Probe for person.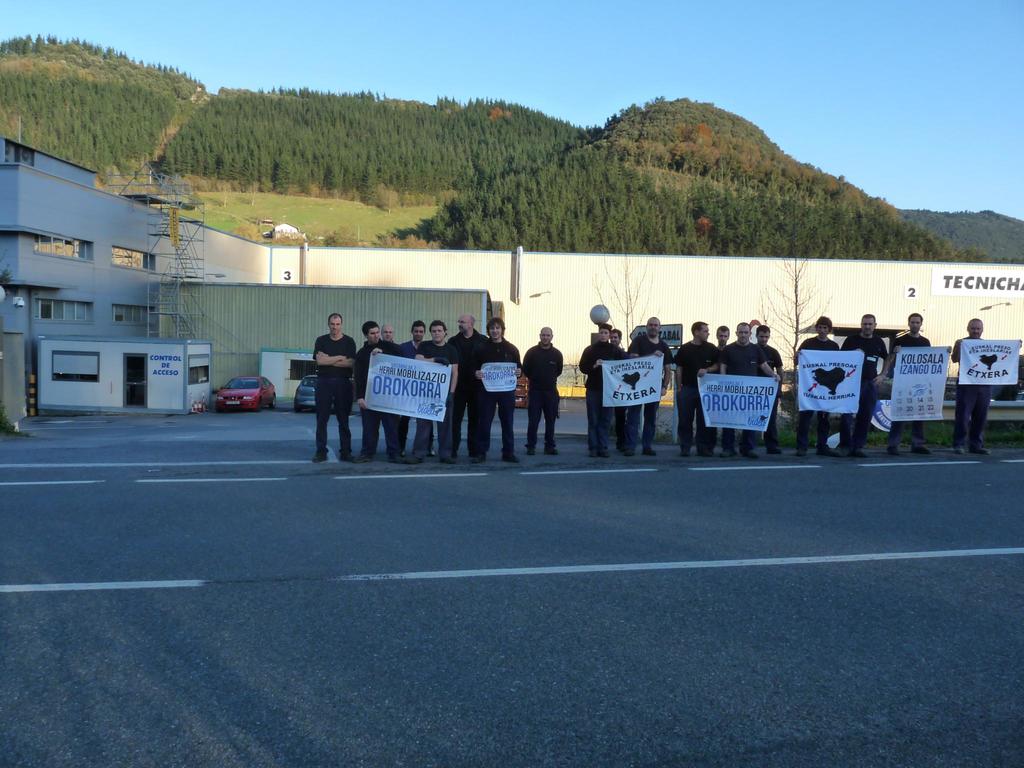
Probe result: 844, 310, 888, 458.
